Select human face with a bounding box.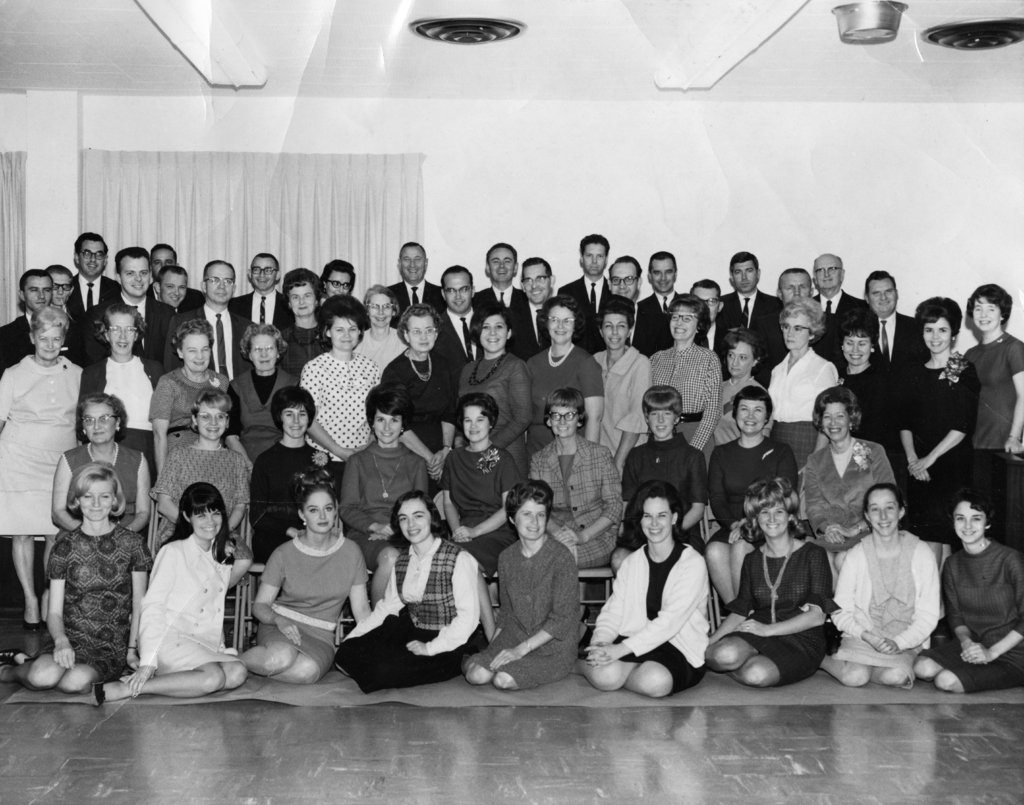
(154, 249, 173, 277).
